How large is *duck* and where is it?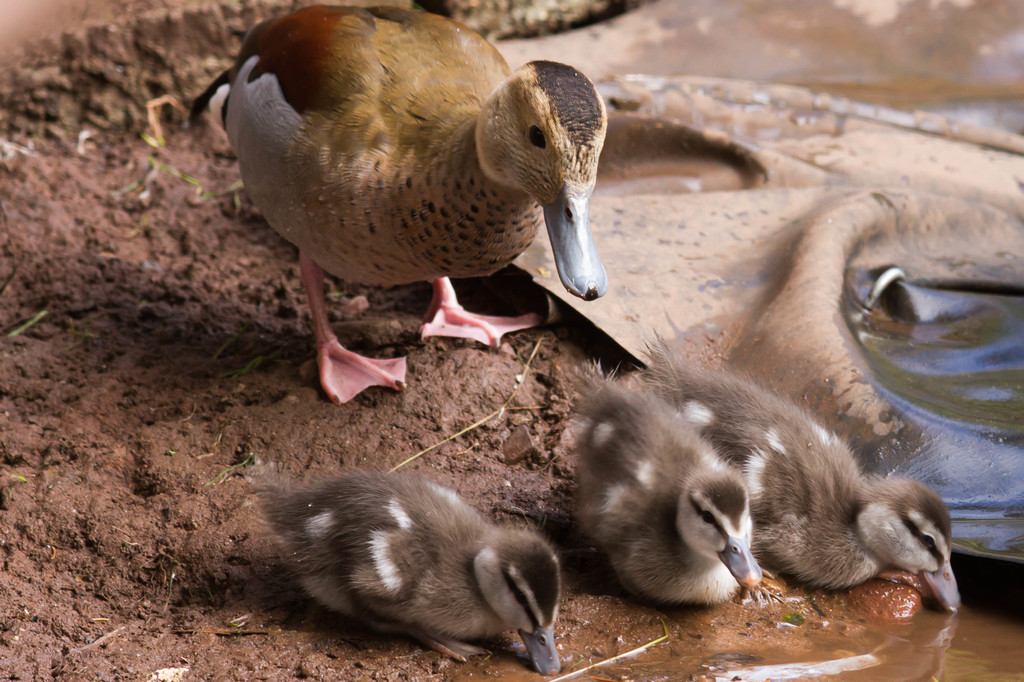
Bounding box: Rect(649, 338, 965, 621).
